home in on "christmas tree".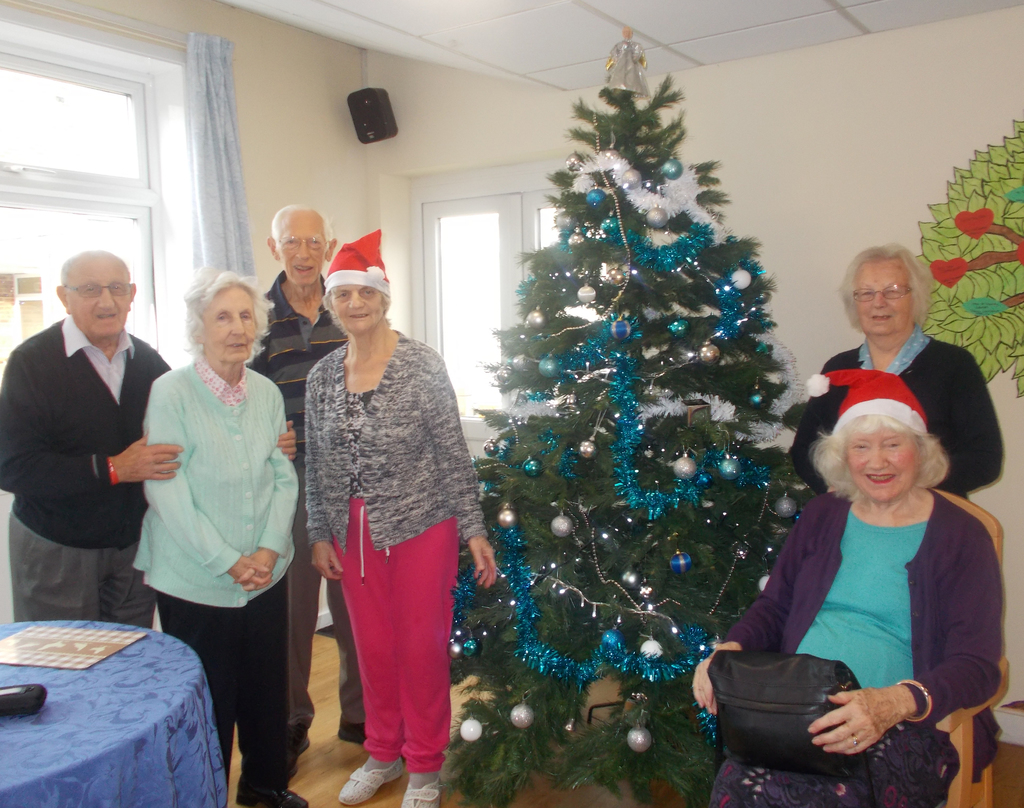
Homed in at detection(449, 35, 803, 807).
